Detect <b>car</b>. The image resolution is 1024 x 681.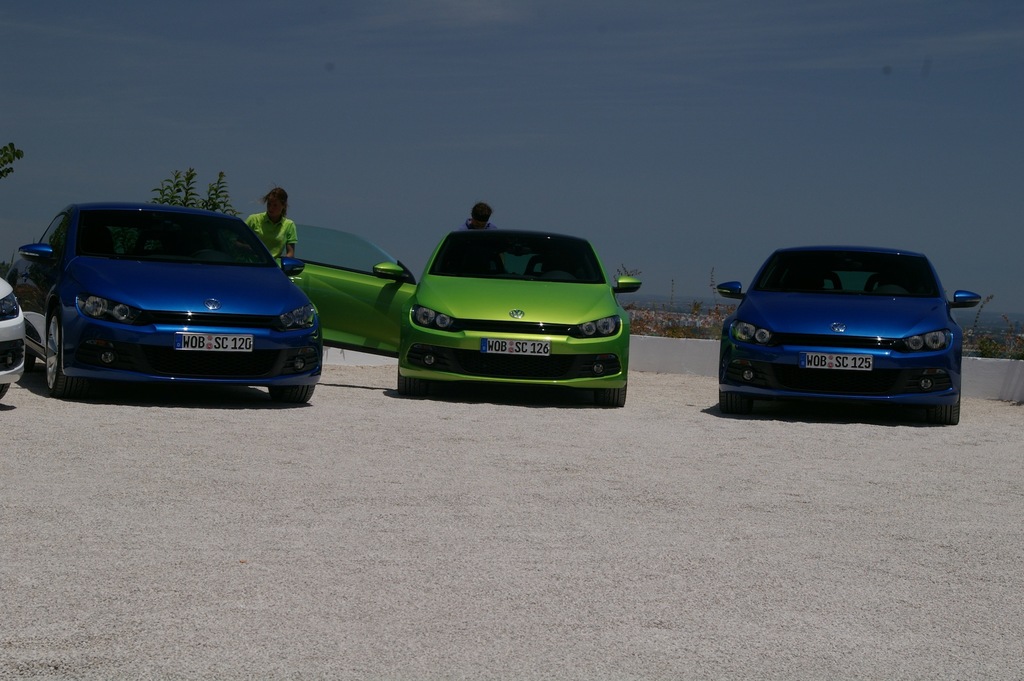
0,274,28,403.
